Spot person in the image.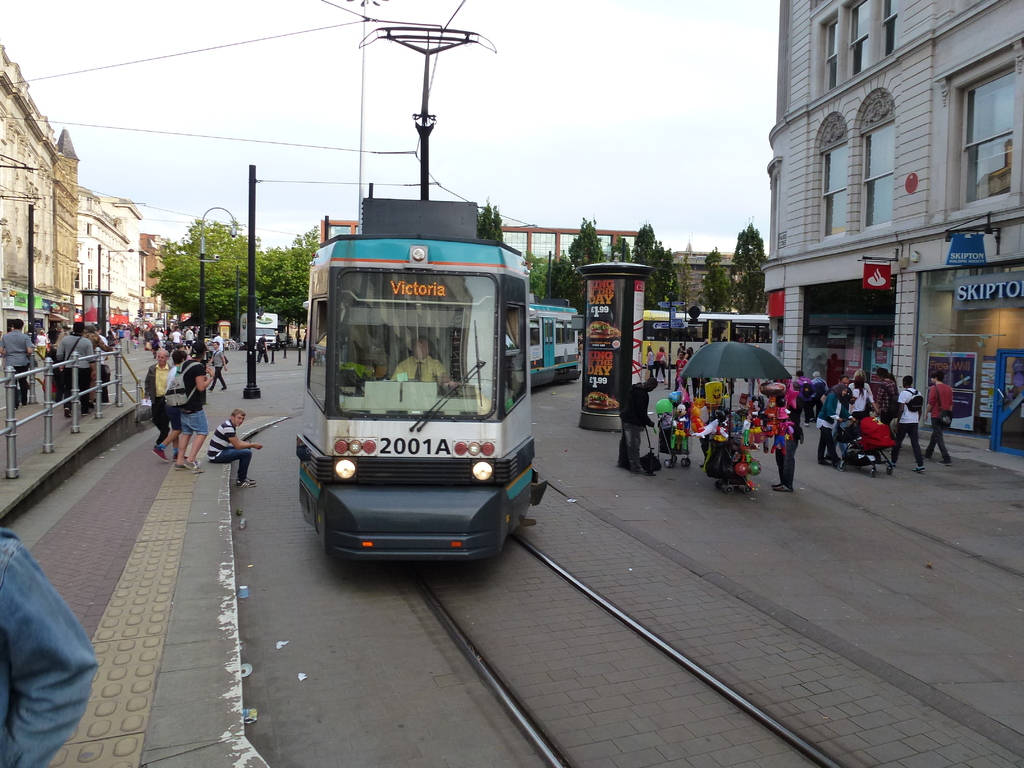
person found at 205/341/229/390.
